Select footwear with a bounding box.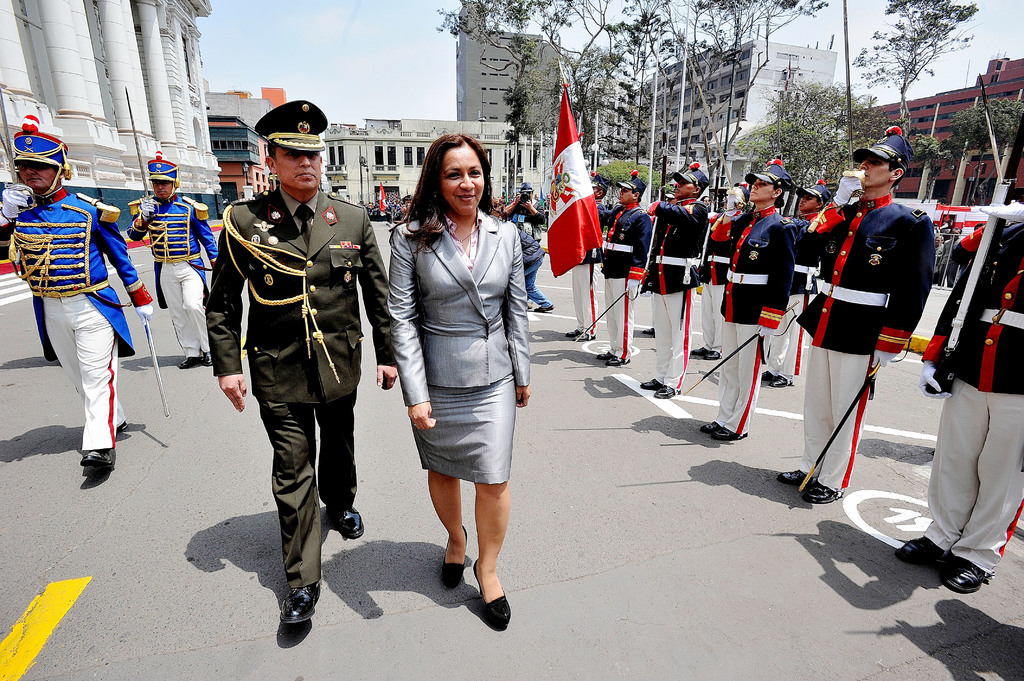
(600,353,627,367).
